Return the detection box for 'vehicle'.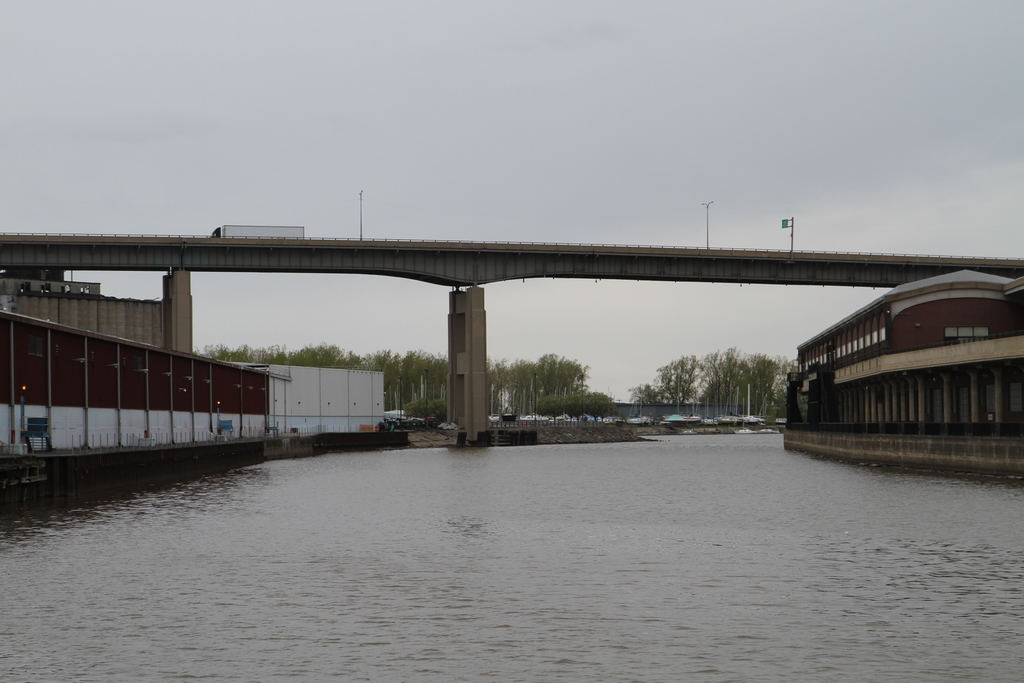
[x1=211, y1=226, x2=305, y2=238].
